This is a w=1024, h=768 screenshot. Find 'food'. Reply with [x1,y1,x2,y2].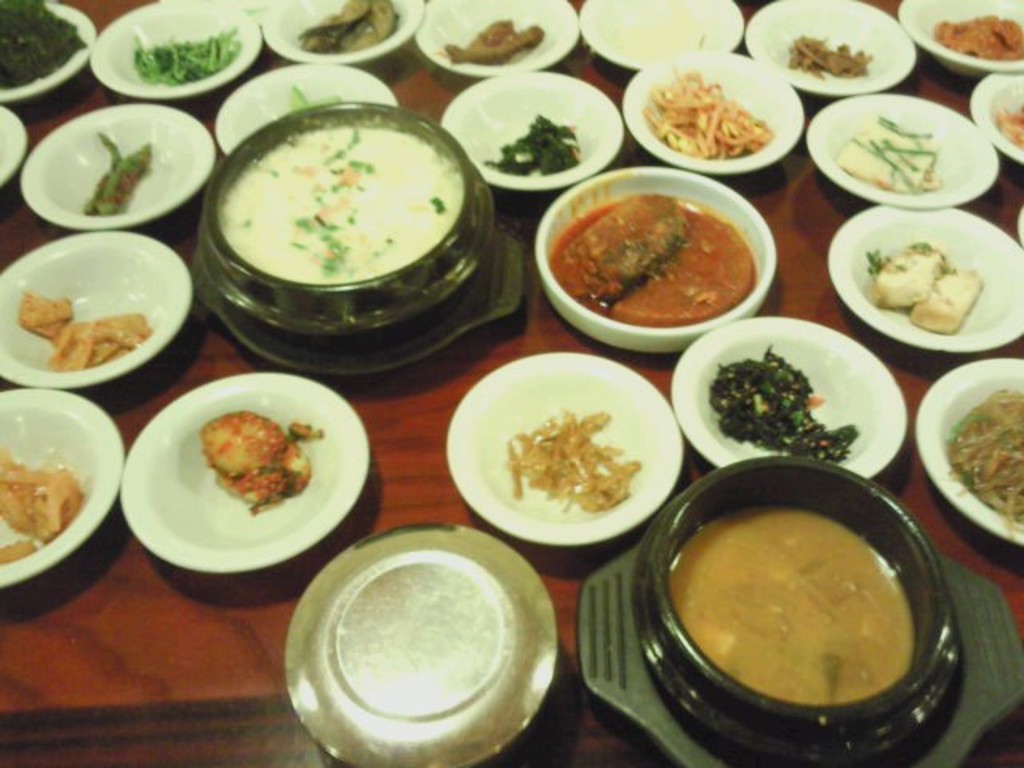
[930,14,1022,62].
